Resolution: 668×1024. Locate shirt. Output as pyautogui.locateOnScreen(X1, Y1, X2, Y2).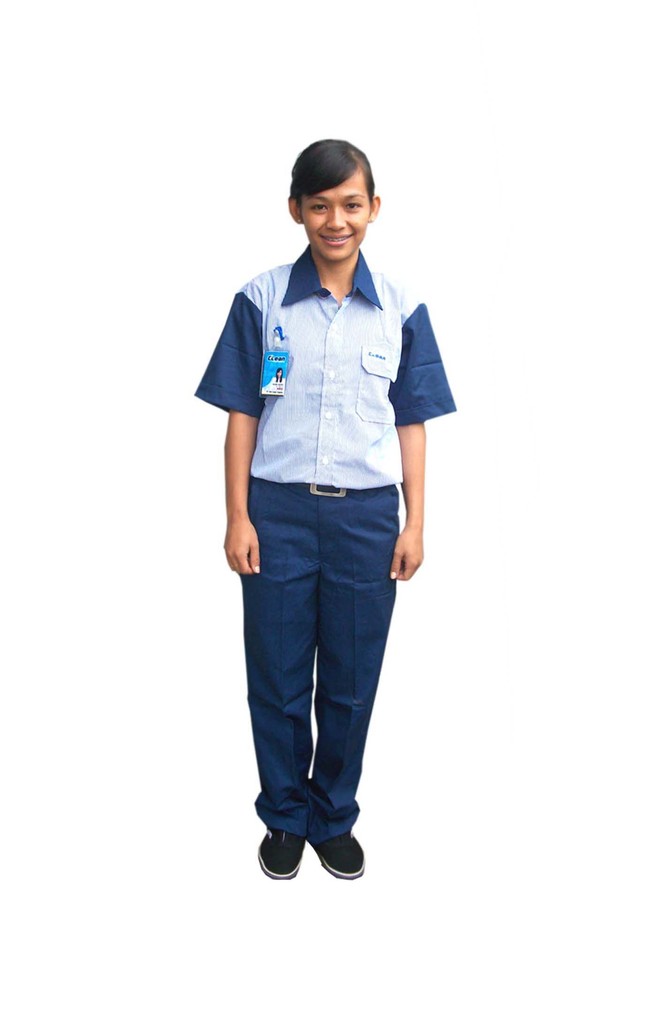
pyautogui.locateOnScreen(189, 244, 457, 488).
